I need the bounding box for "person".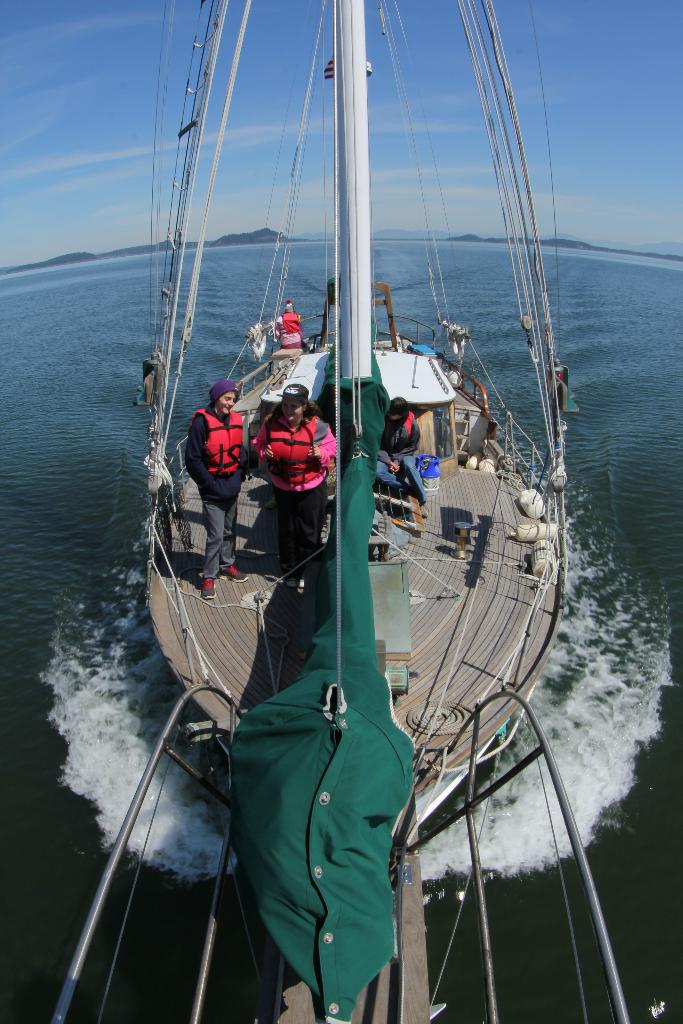
Here it is: 251,365,338,555.
